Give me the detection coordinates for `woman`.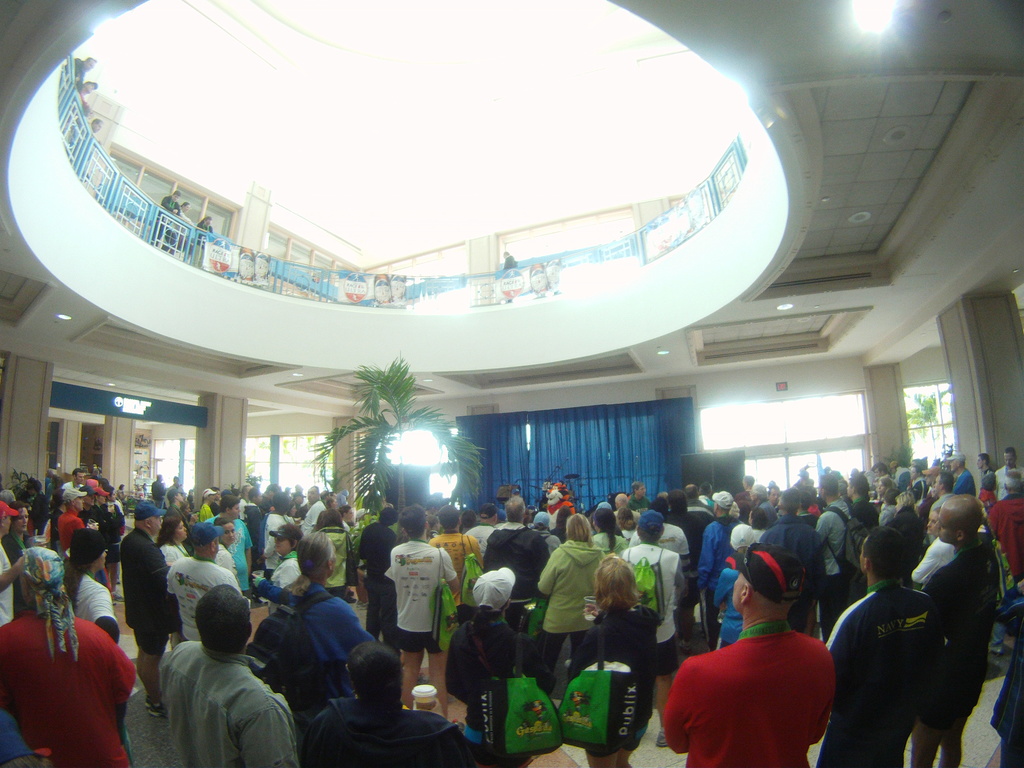
<box>268,522,303,613</box>.
